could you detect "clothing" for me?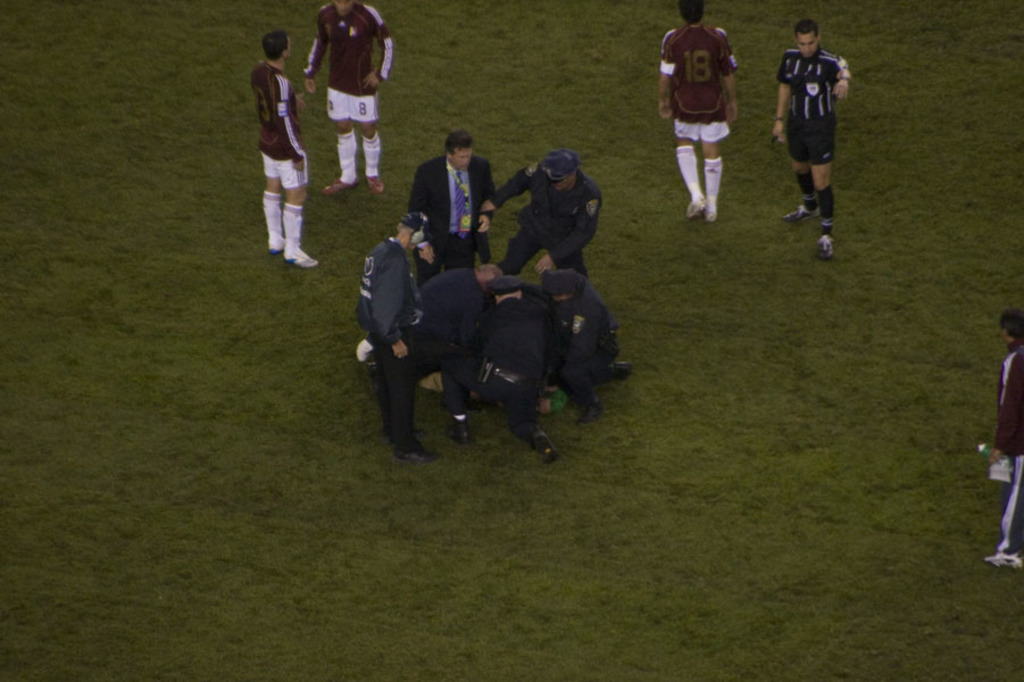
Detection result: left=774, top=43, right=849, bottom=217.
